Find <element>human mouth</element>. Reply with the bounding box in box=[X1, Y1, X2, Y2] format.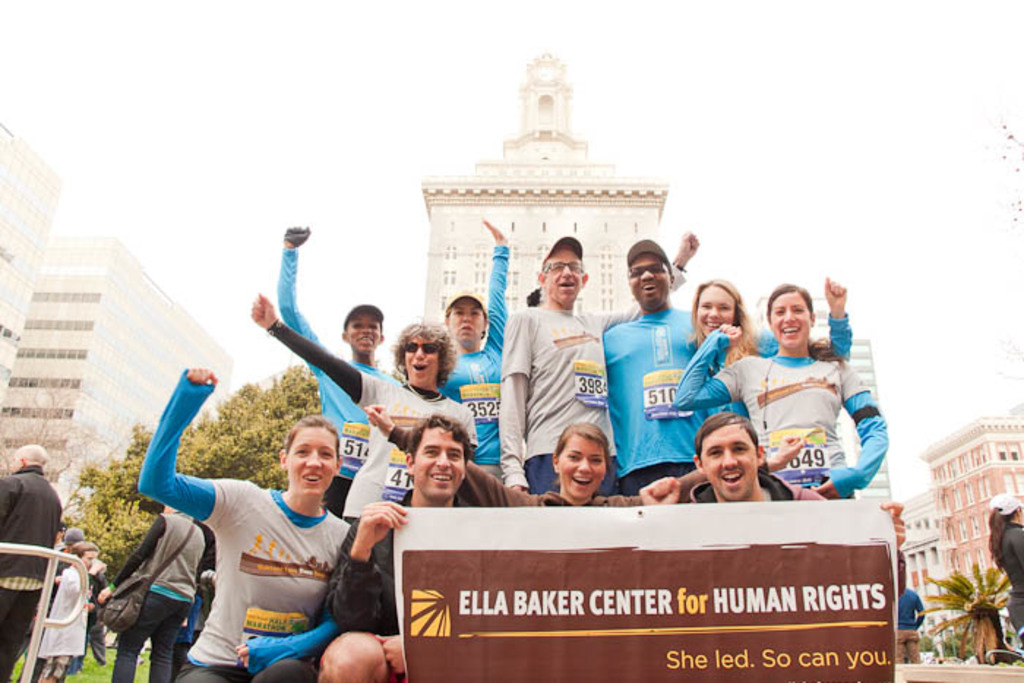
box=[413, 366, 427, 373].
